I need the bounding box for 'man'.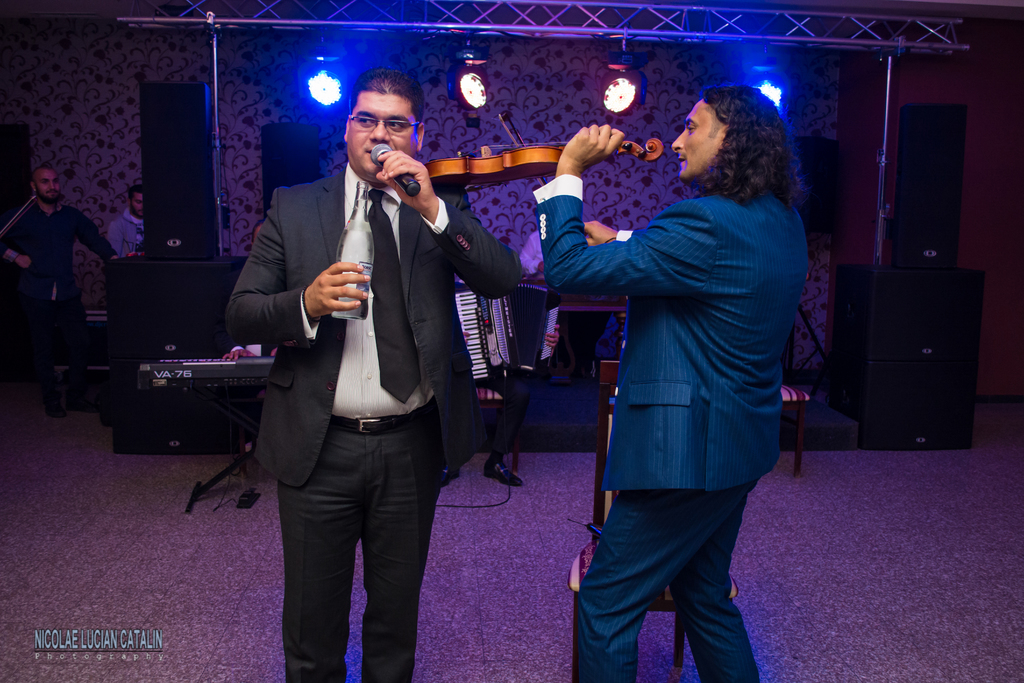
Here it is: 1/163/141/422.
